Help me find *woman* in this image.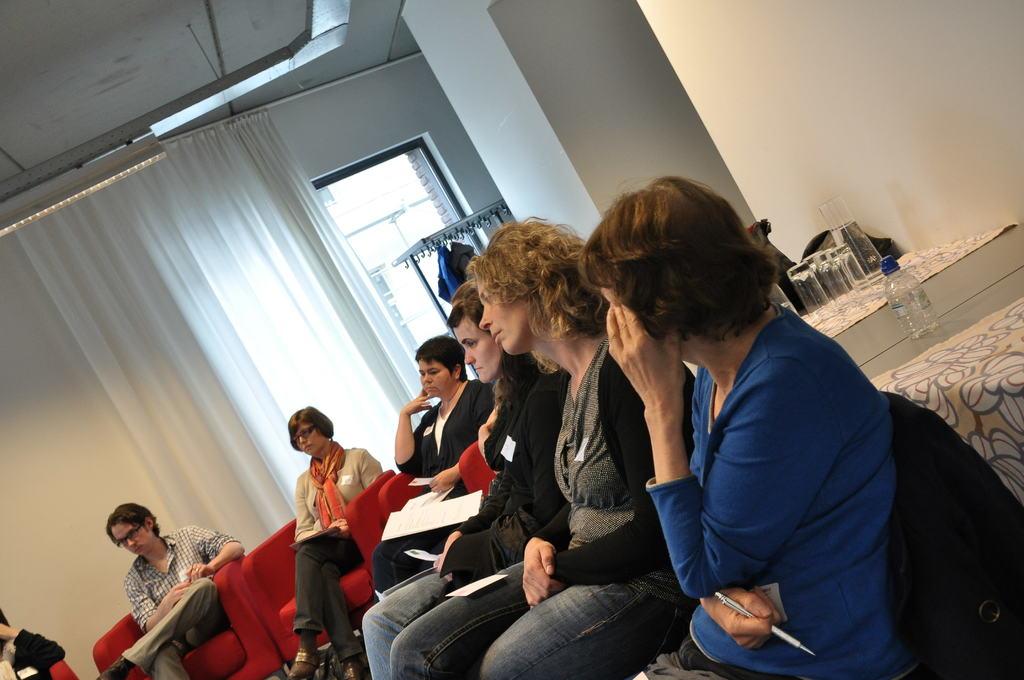
Found it: (x1=286, y1=406, x2=383, y2=679).
